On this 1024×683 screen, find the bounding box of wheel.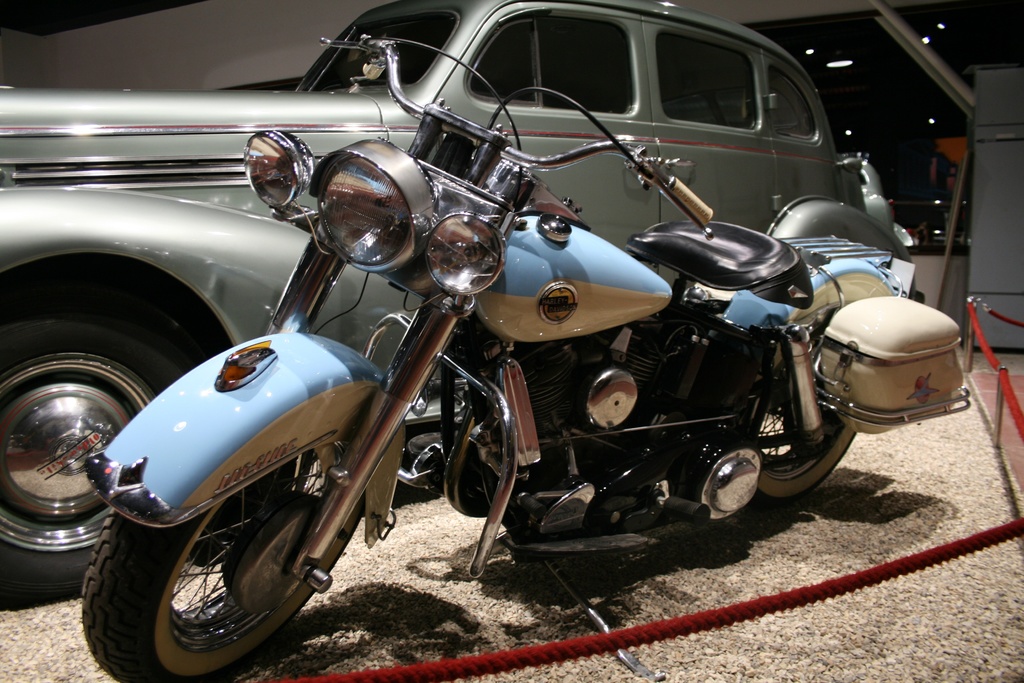
Bounding box: rect(732, 245, 916, 491).
